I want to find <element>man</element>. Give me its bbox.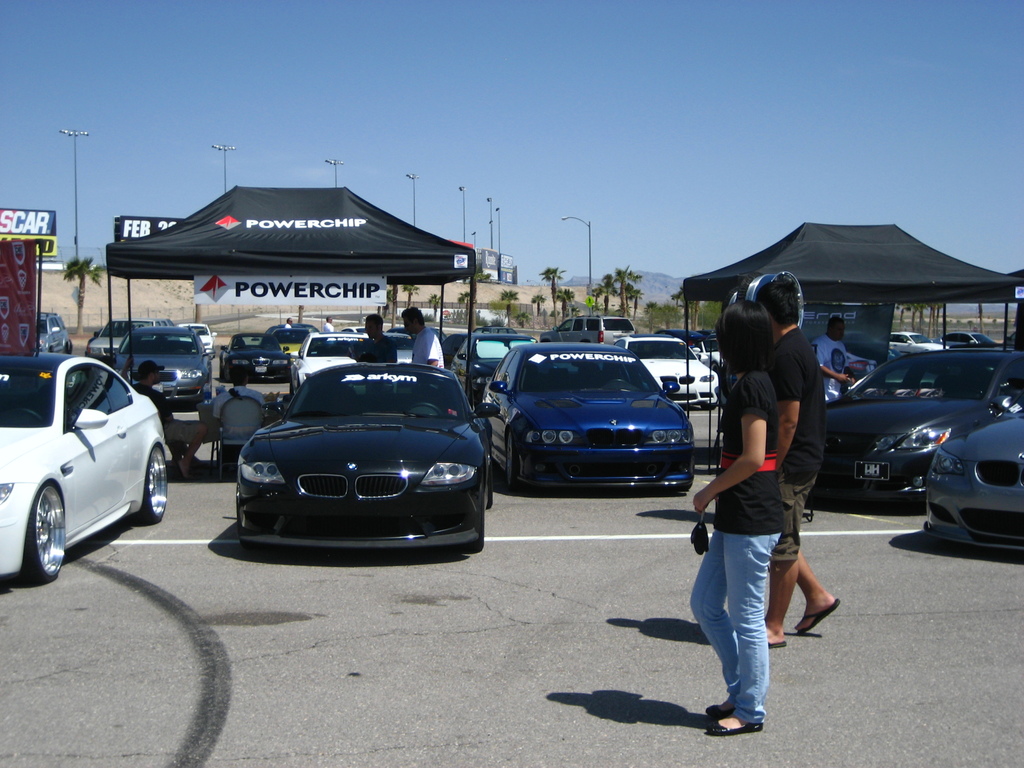
814,315,874,413.
